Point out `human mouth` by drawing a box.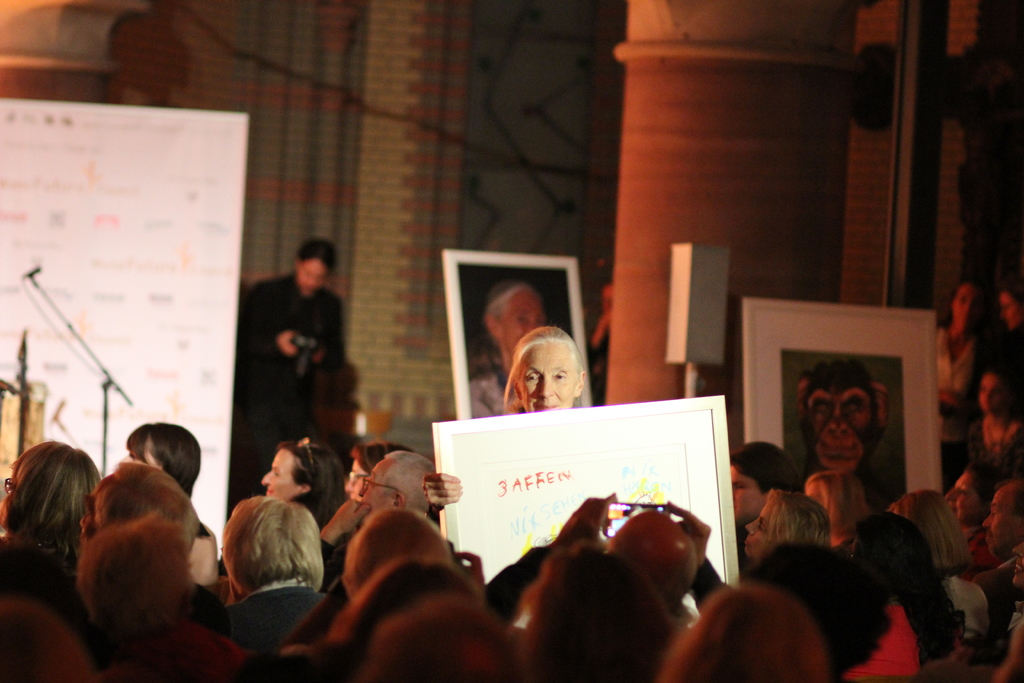
pyautogui.locateOnScreen(534, 402, 561, 414).
